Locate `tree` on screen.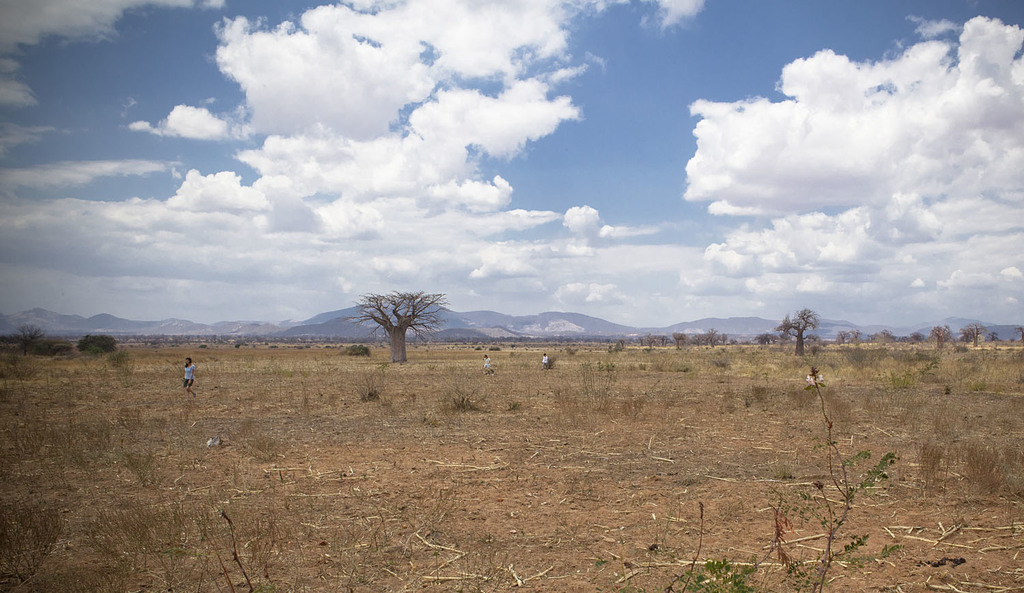
On screen at rect(956, 322, 982, 349).
